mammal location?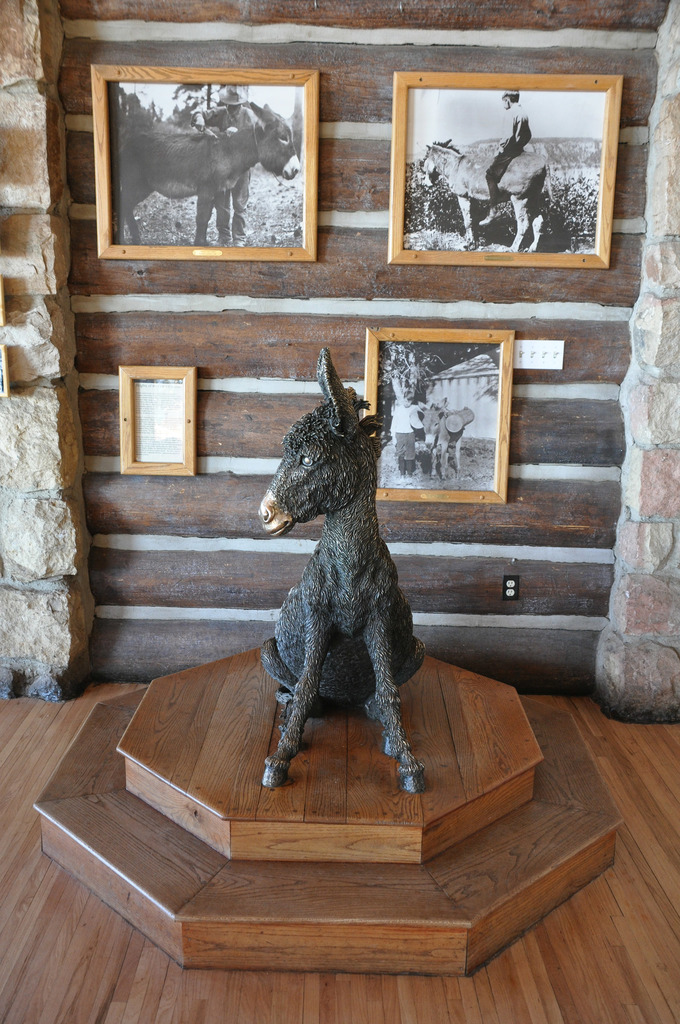
(476, 89, 532, 227)
